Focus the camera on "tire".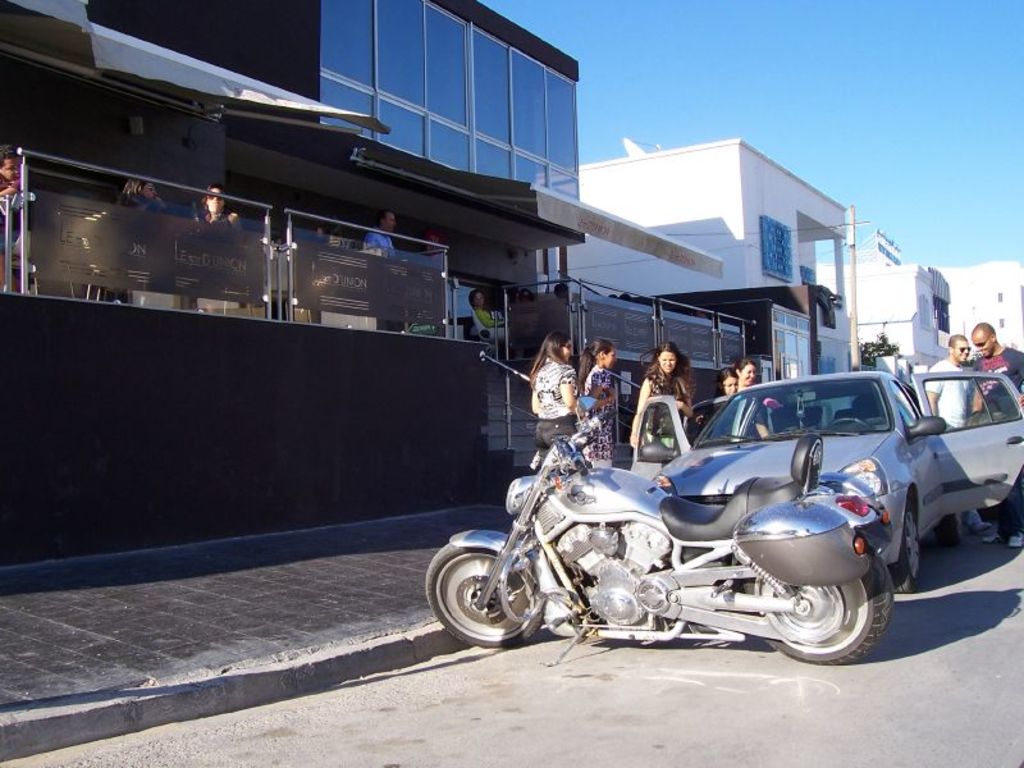
Focus region: rect(938, 511, 963, 545).
